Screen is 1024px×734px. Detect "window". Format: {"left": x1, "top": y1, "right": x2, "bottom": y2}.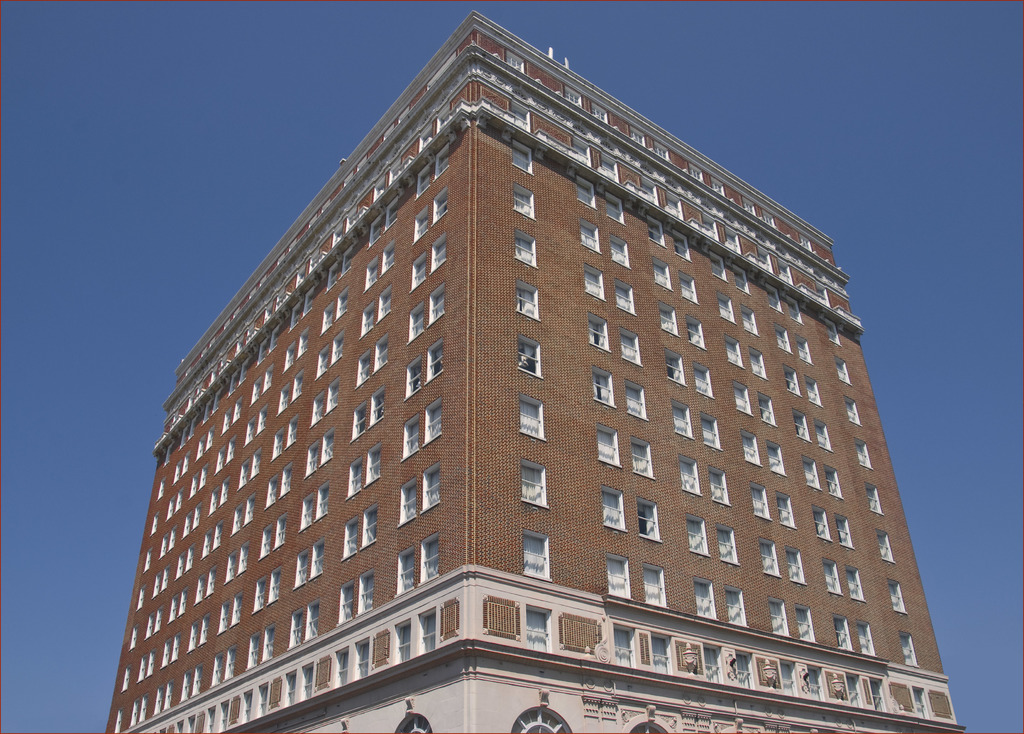
{"left": 508, "top": 179, "right": 539, "bottom": 216}.
